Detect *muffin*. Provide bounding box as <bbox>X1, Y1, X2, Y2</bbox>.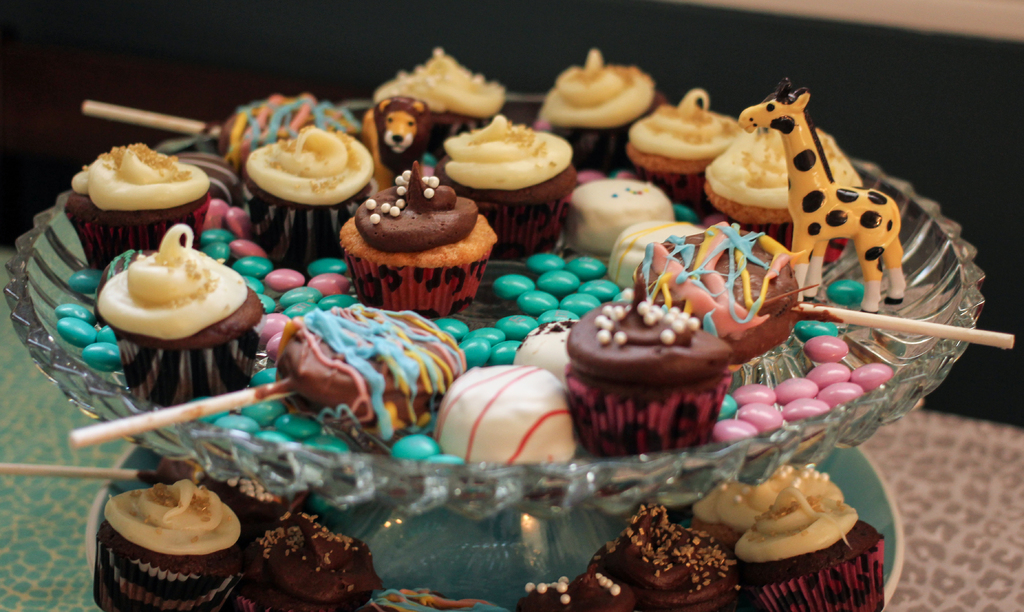
<bbox>554, 261, 742, 457</bbox>.
